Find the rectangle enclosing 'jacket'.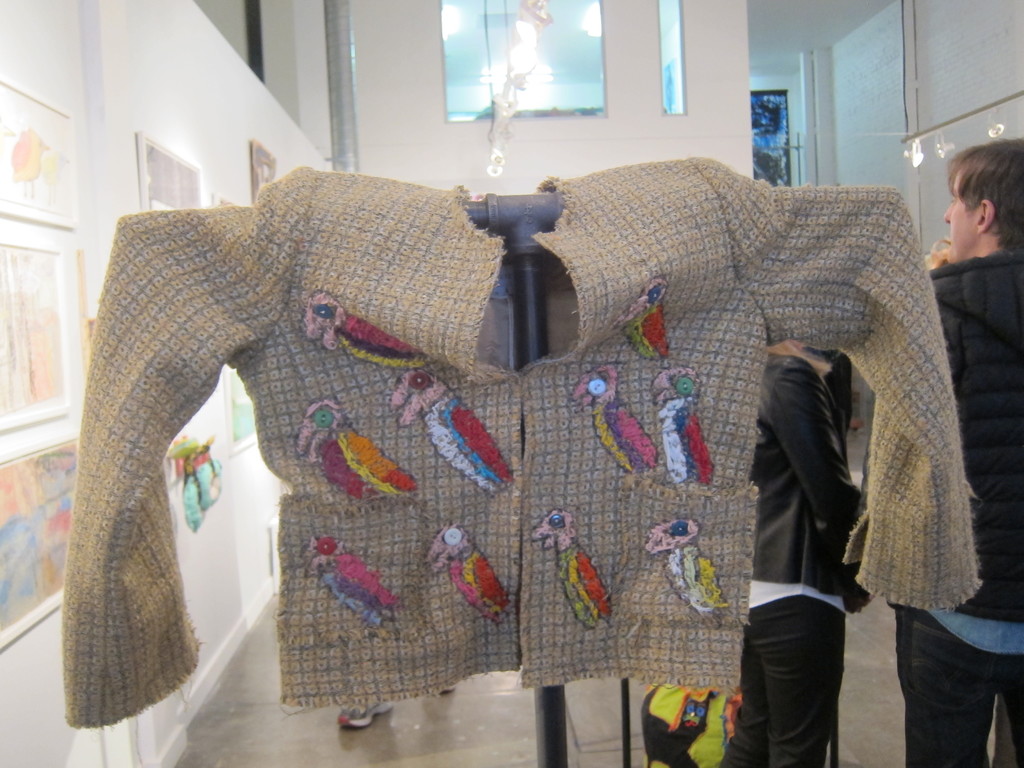
left=748, top=348, right=863, bottom=612.
